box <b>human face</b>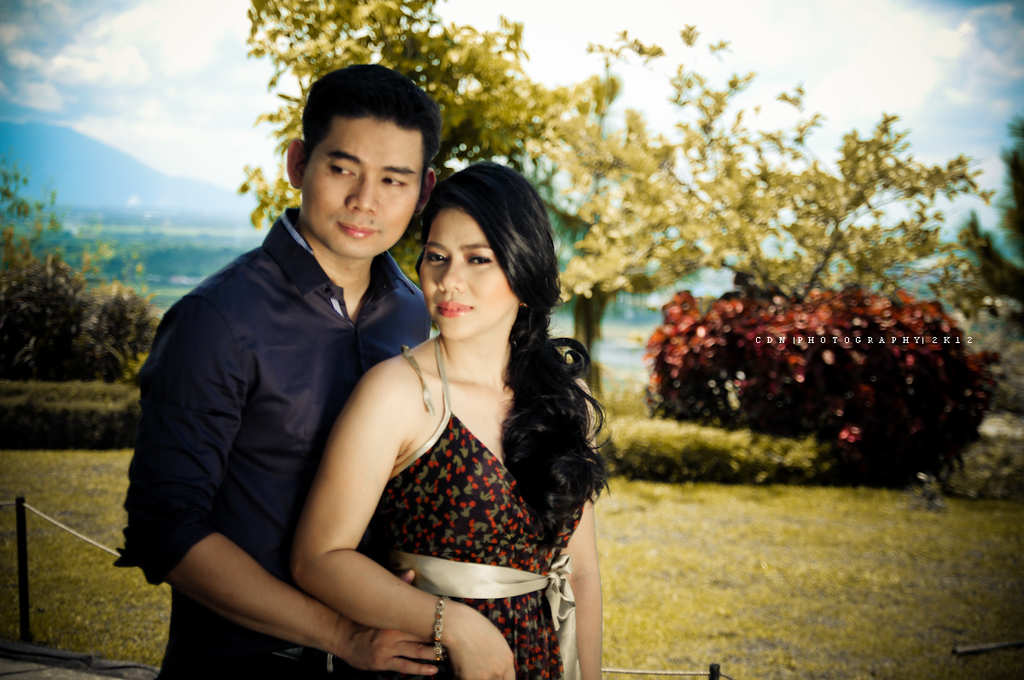
left=299, top=111, right=427, bottom=255
